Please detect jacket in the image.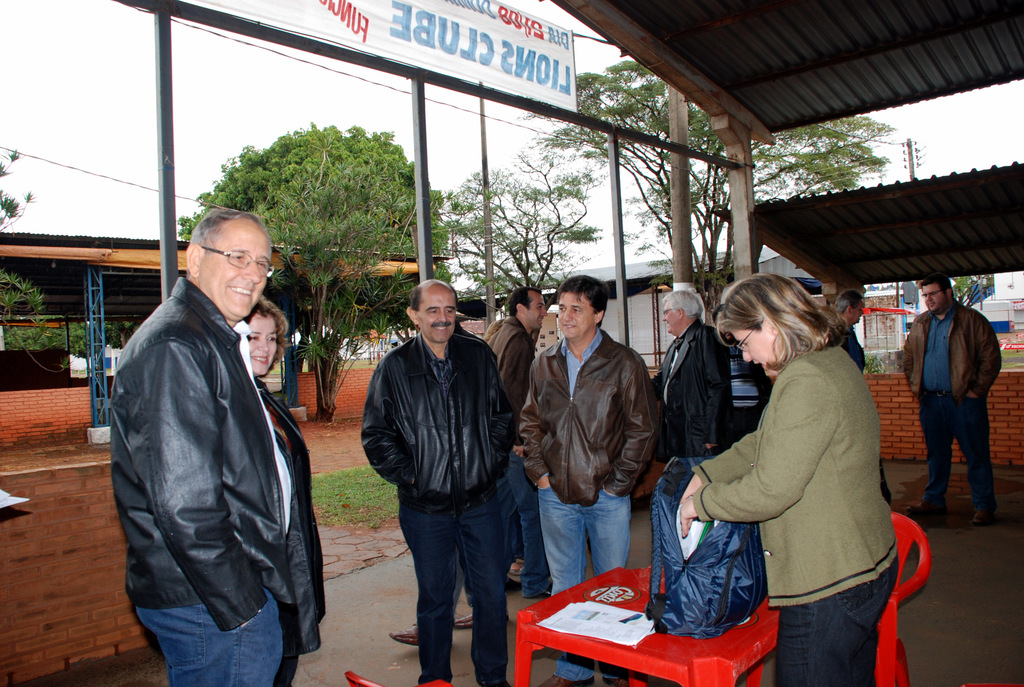
{"x1": 515, "y1": 325, "x2": 662, "y2": 507}.
